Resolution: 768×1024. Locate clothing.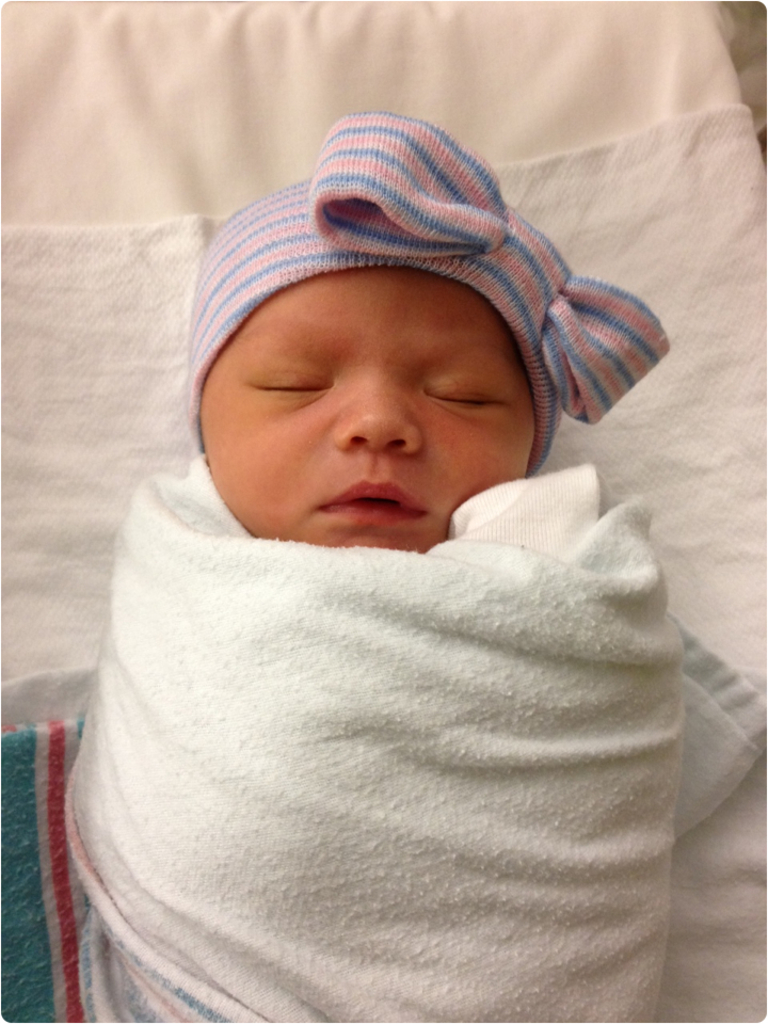
bbox=(16, 442, 753, 1013).
